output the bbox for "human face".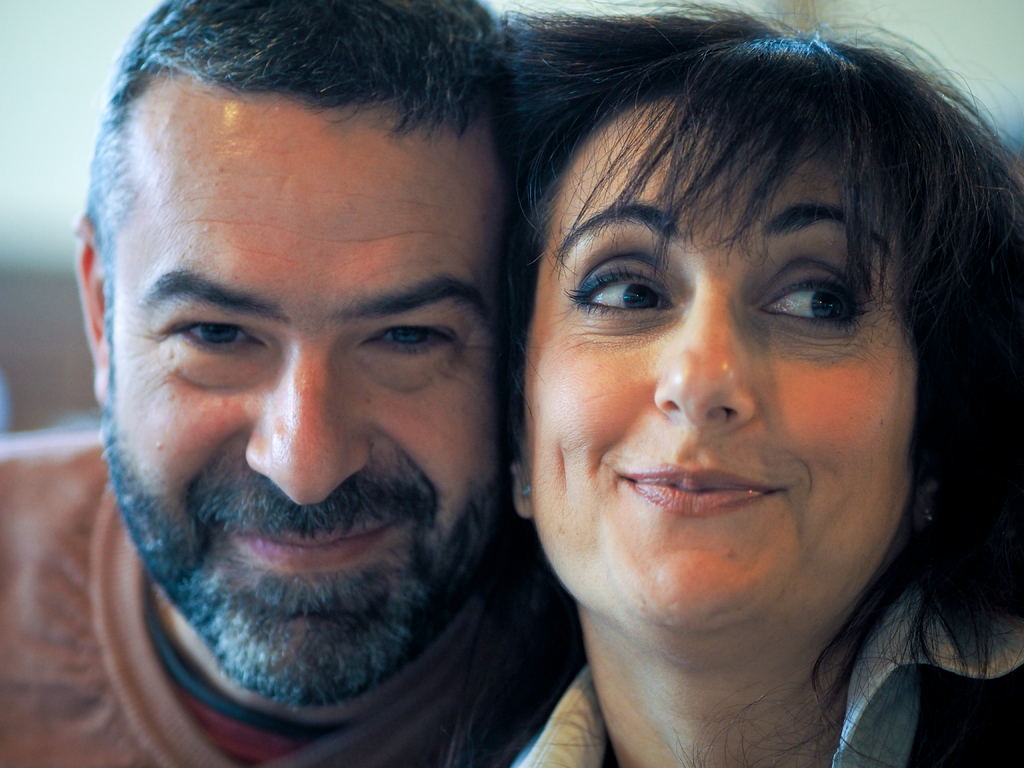
l=99, t=100, r=520, b=698.
